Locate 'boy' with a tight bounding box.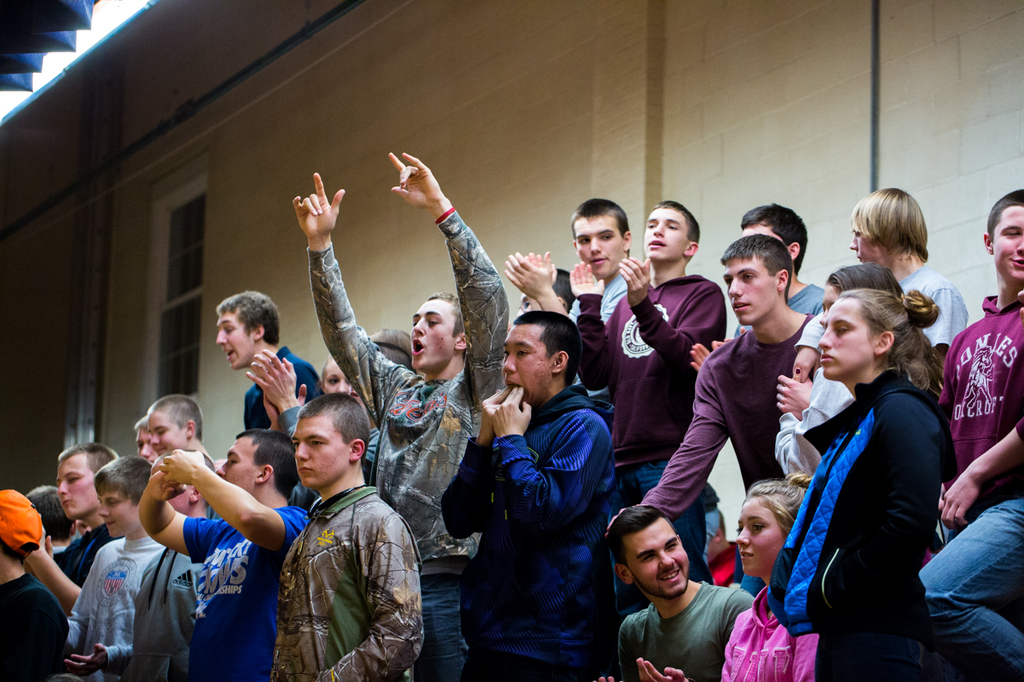
left=570, top=197, right=727, bottom=583.
